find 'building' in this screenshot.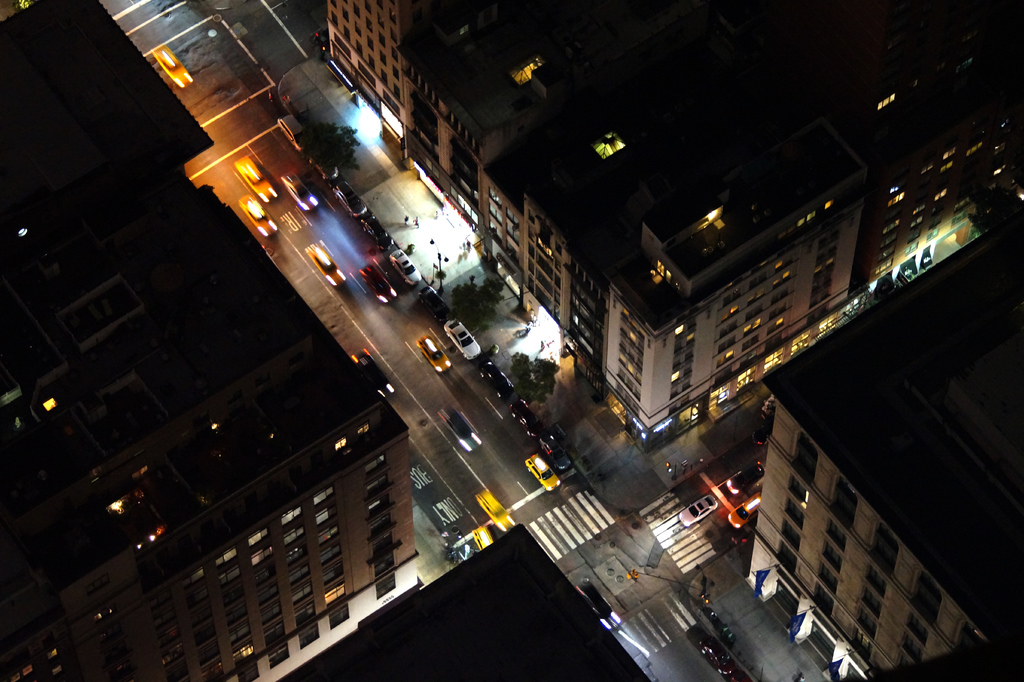
The bounding box for 'building' is 327:0:1023:450.
